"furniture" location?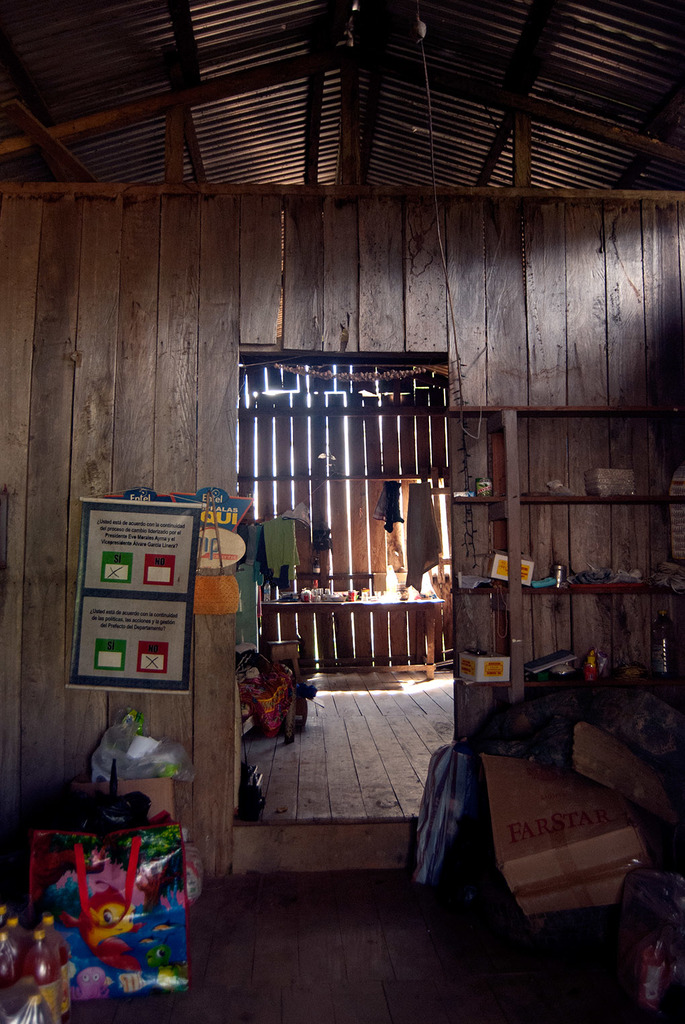
region(269, 638, 300, 680)
